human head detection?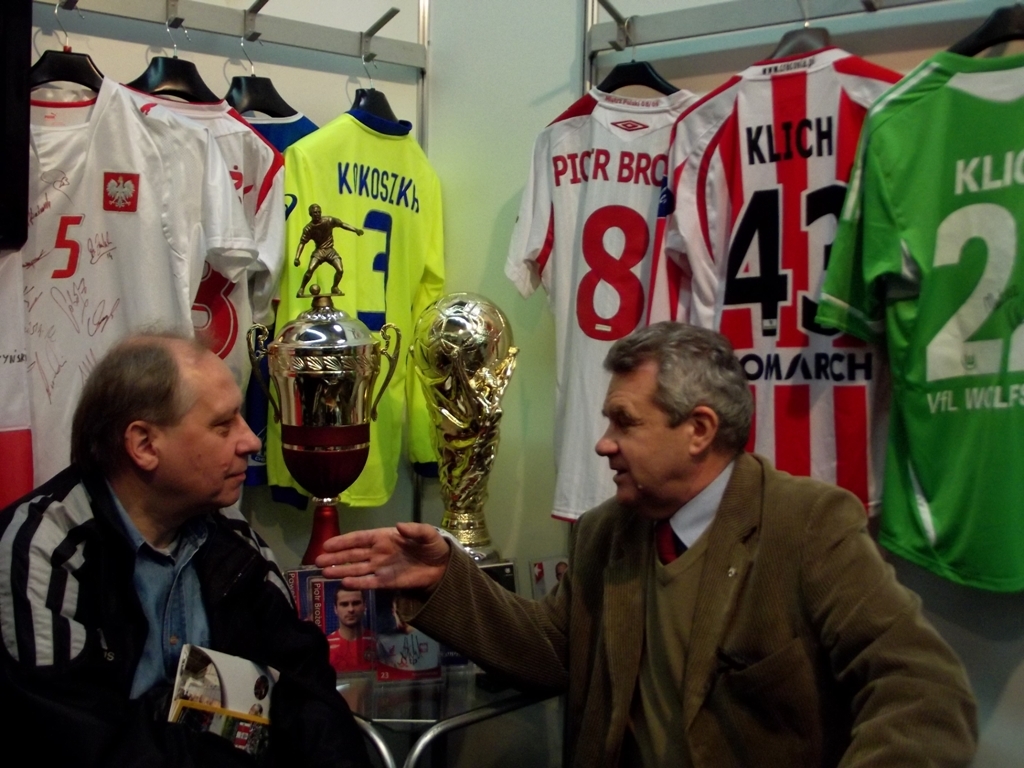
<box>332,583,369,626</box>
